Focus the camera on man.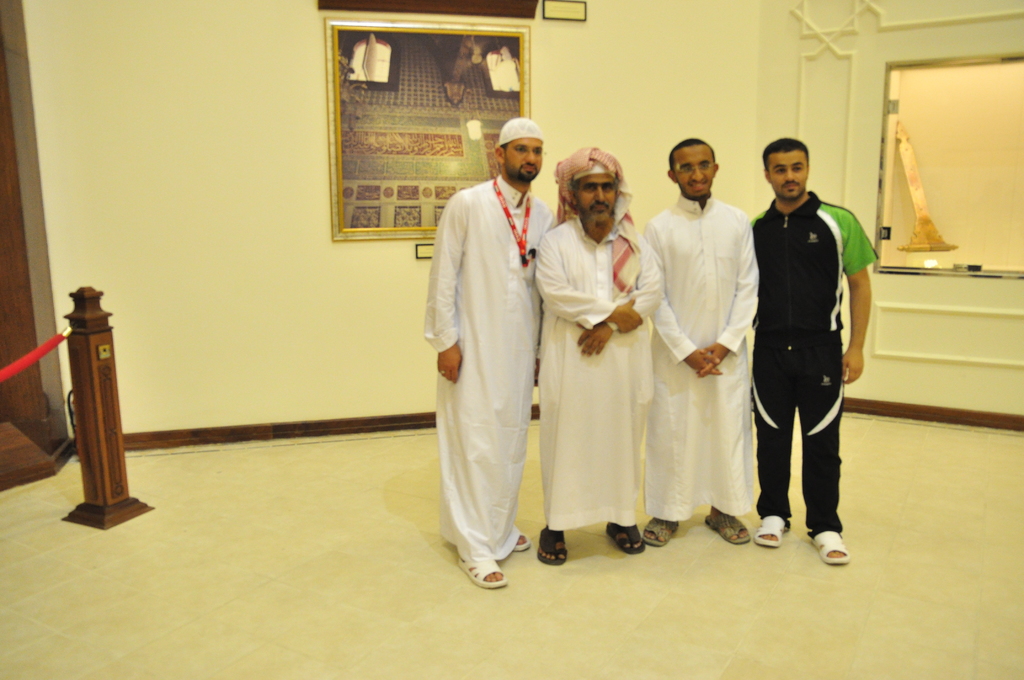
Focus region: {"left": 643, "top": 134, "right": 762, "bottom": 539}.
